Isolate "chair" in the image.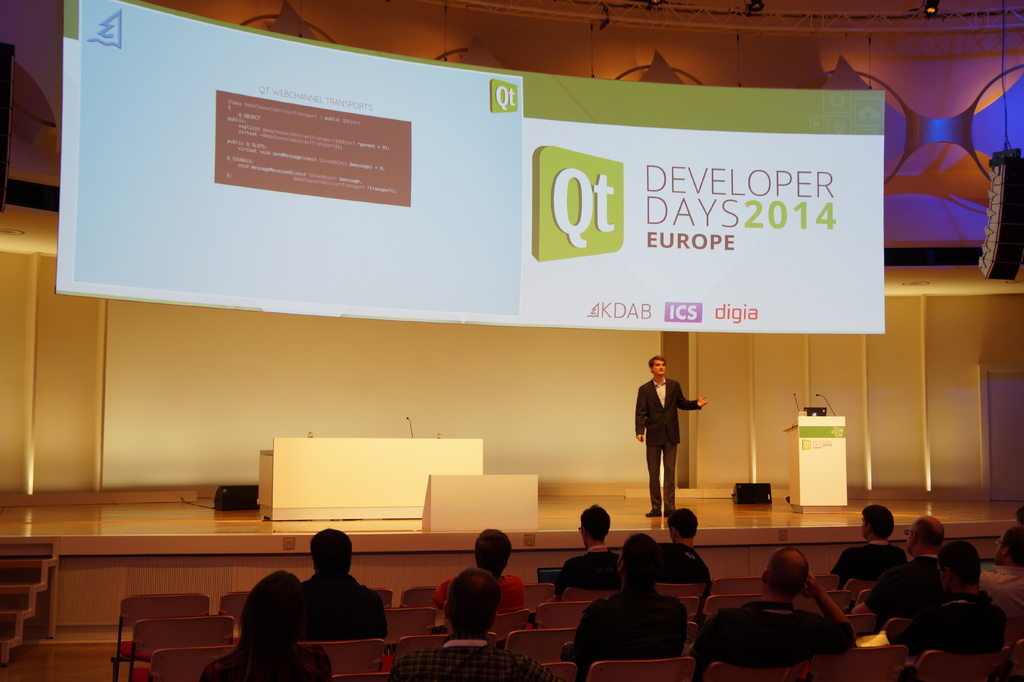
Isolated region: 844,616,876,640.
